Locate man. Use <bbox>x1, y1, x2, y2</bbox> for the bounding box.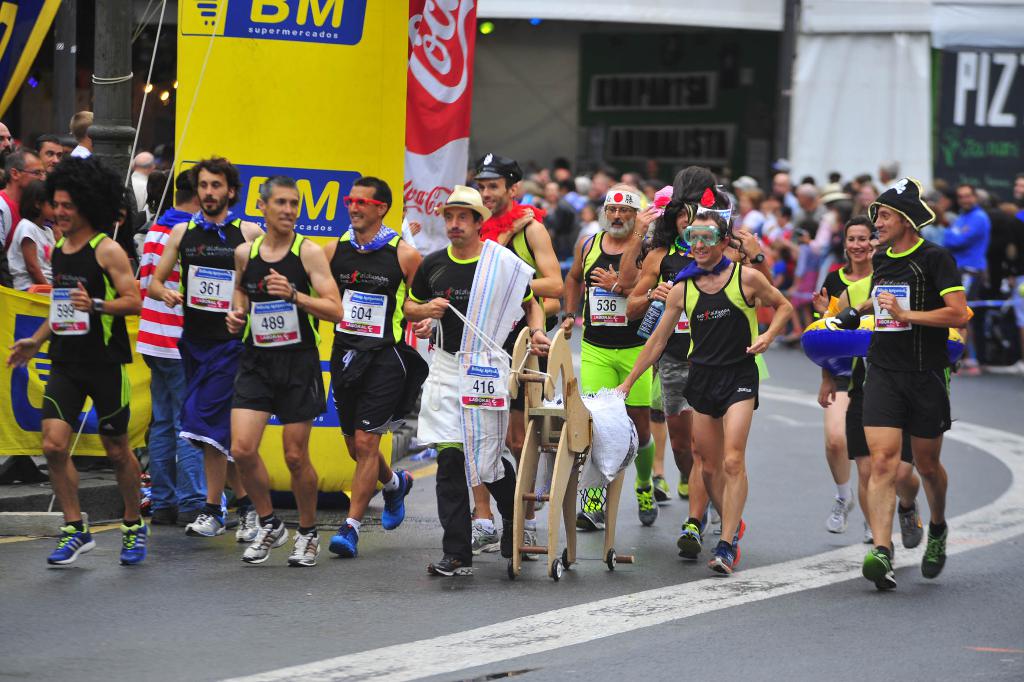
<bbox>849, 174, 966, 585</bbox>.
